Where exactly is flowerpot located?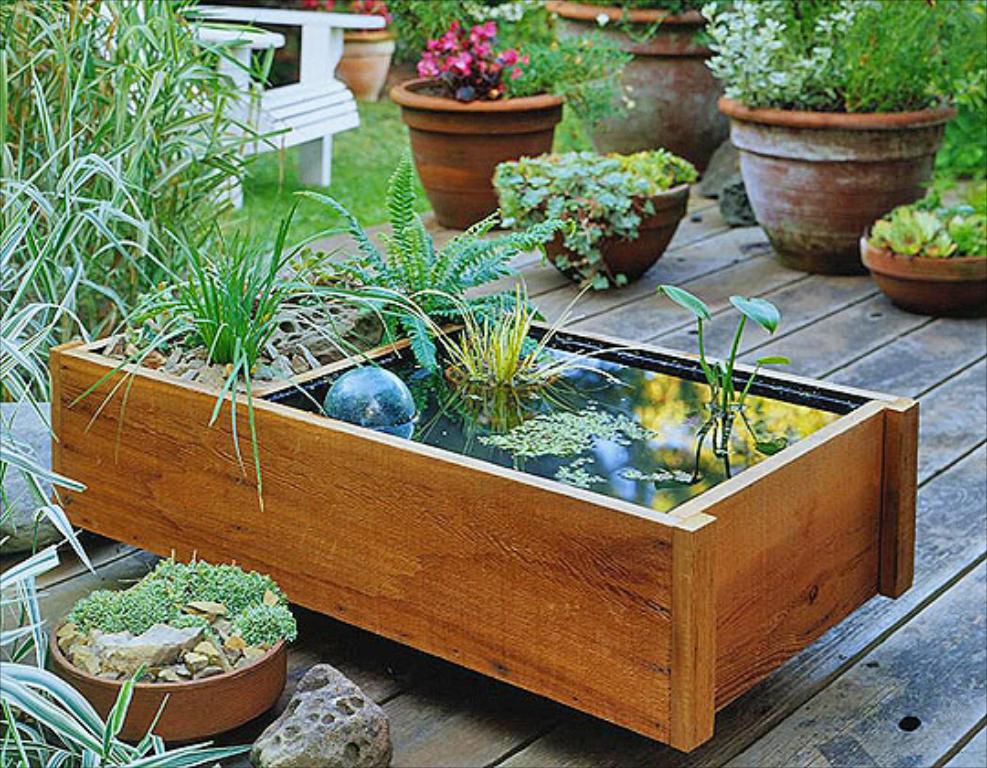
Its bounding box is l=46, t=263, r=918, b=759.
